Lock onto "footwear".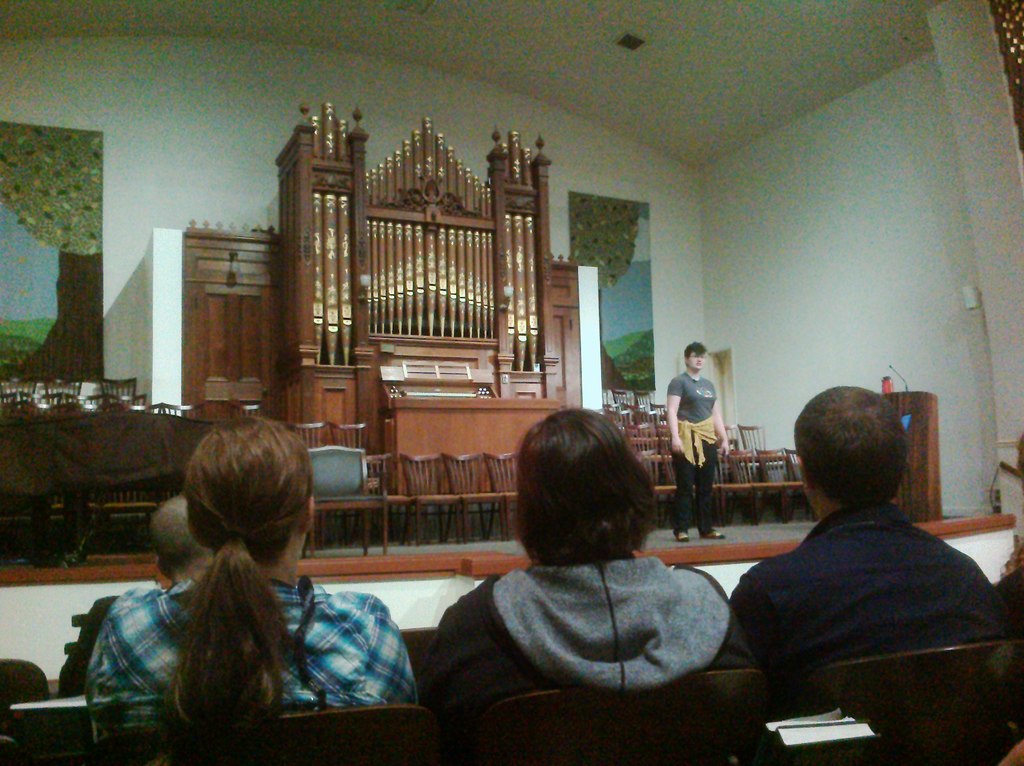
Locked: 676 529 687 545.
